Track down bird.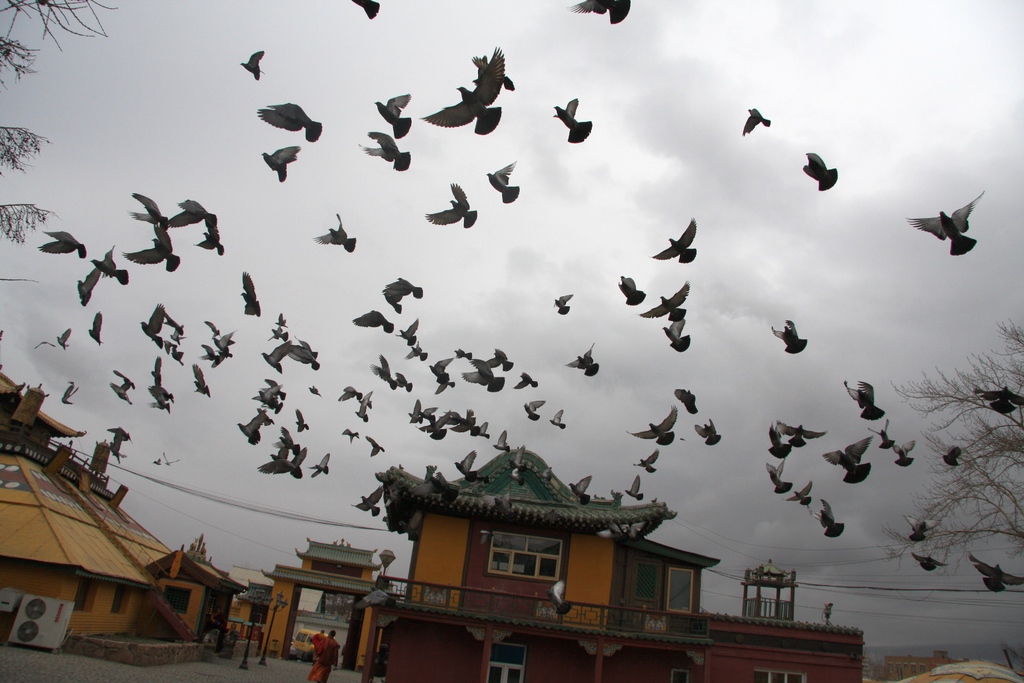
Tracked to bbox(34, 229, 88, 262).
